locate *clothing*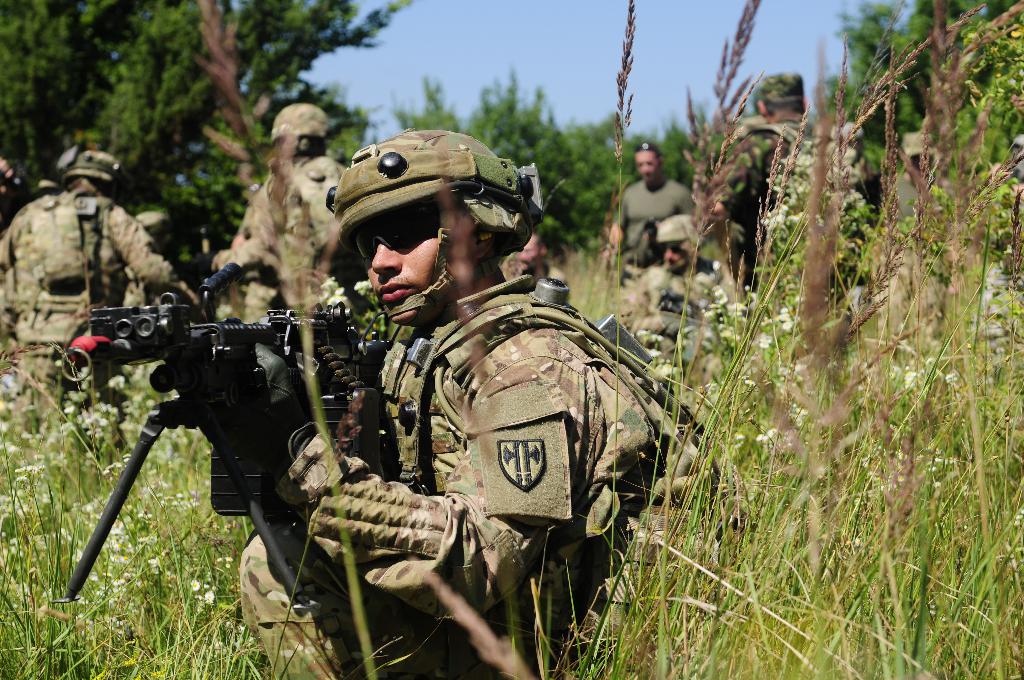
box(230, 266, 692, 679)
